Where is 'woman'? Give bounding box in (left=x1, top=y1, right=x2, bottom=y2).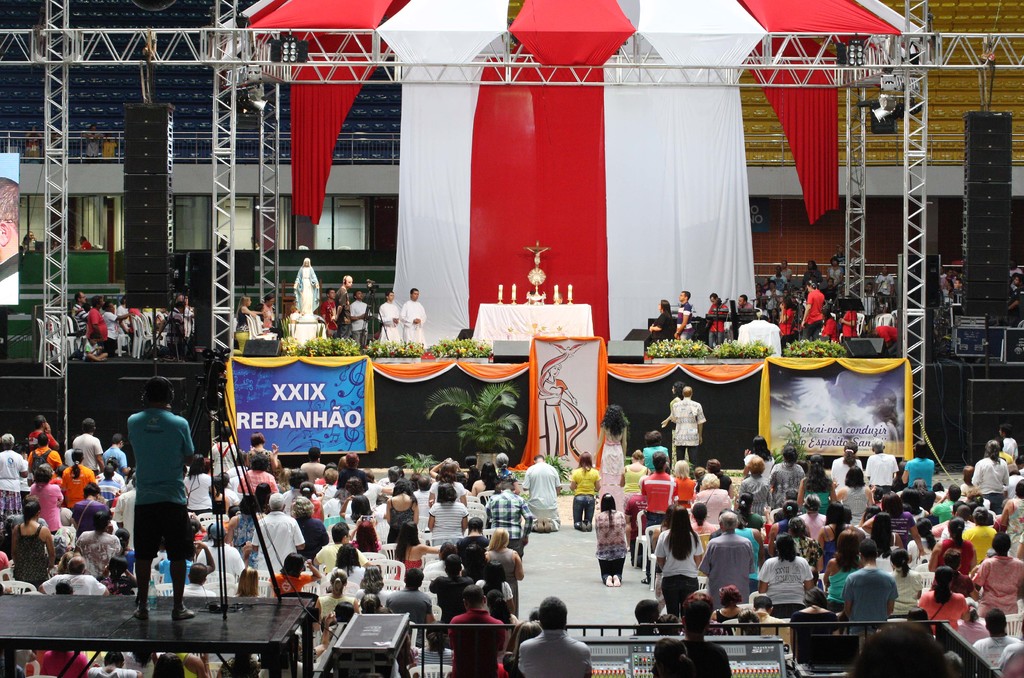
(left=426, top=483, right=467, bottom=544).
